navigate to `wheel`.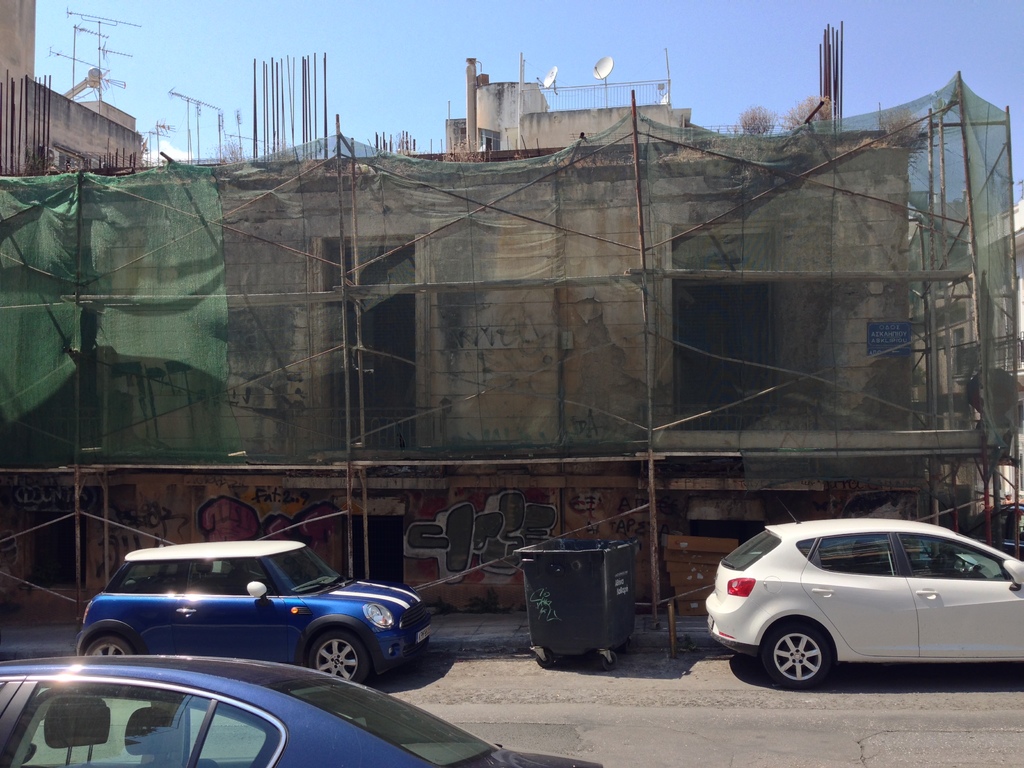
Navigation target: rect(929, 552, 946, 574).
